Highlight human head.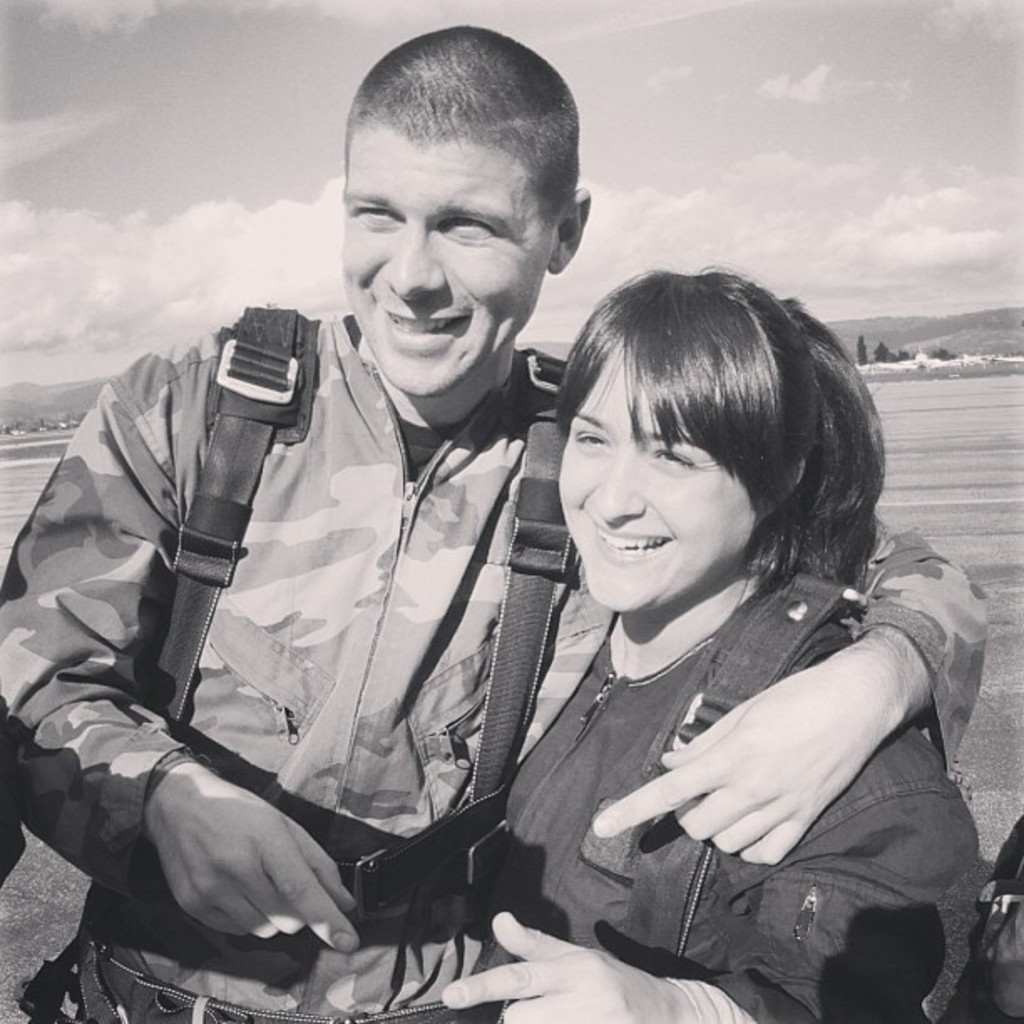
Highlighted region: [x1=336, y1=12, x2=589, y2=402].
